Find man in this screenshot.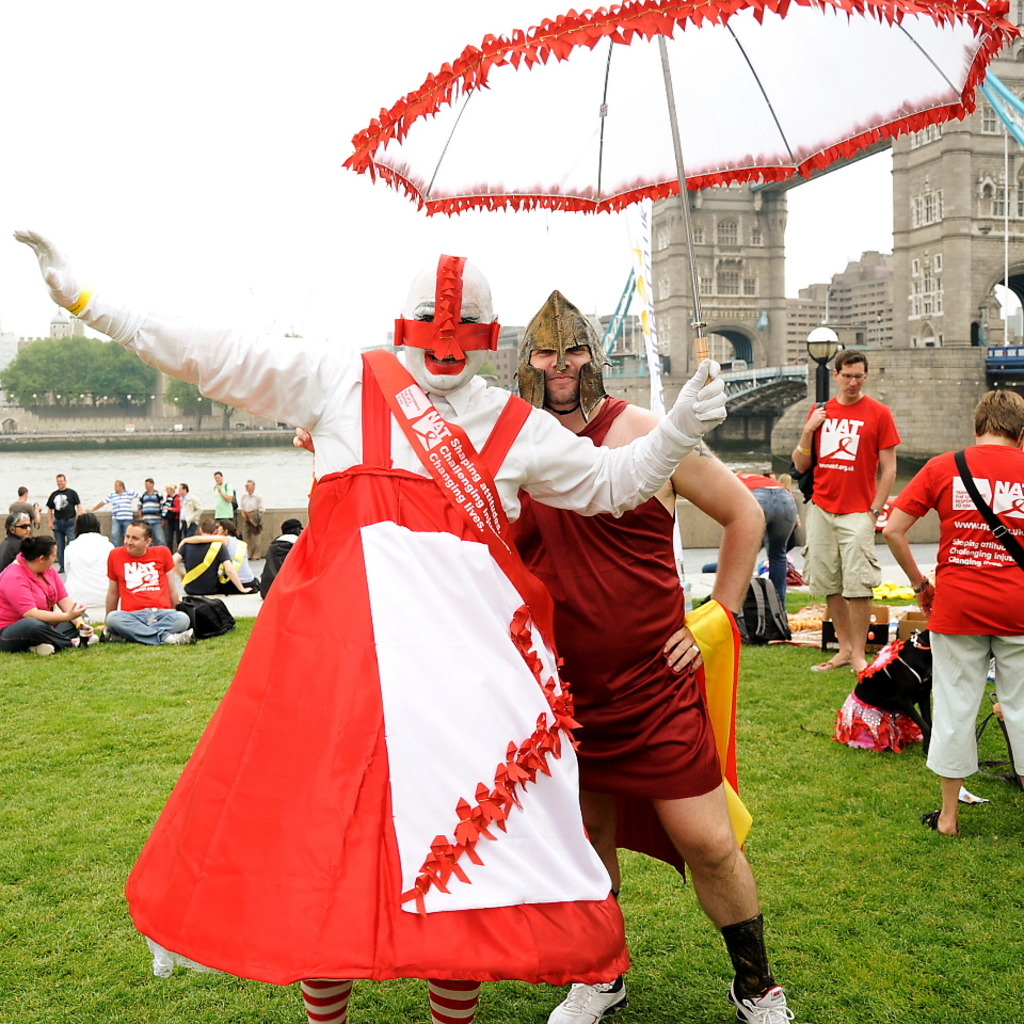
The bounding box for man is <region>0, 527, 102, 660</region>.
